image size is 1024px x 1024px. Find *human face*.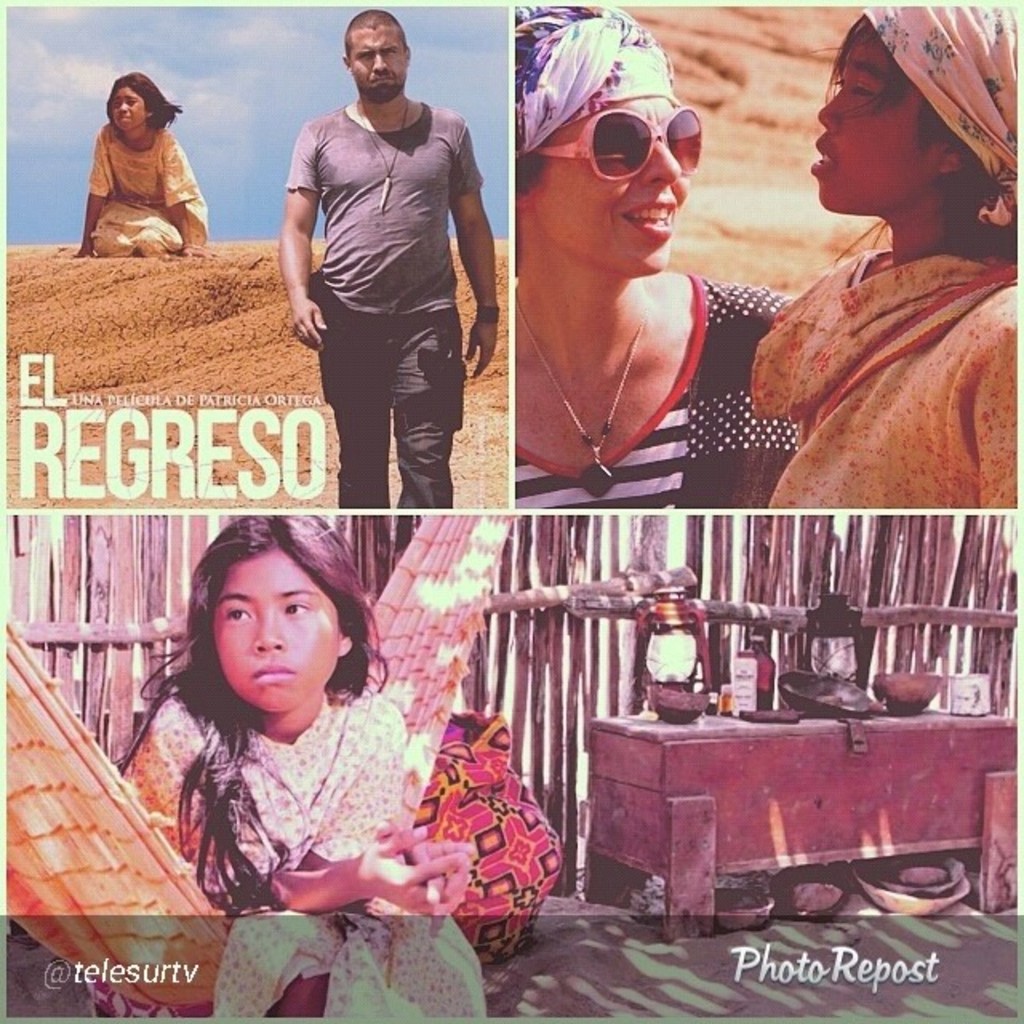
533 98 693 275.
